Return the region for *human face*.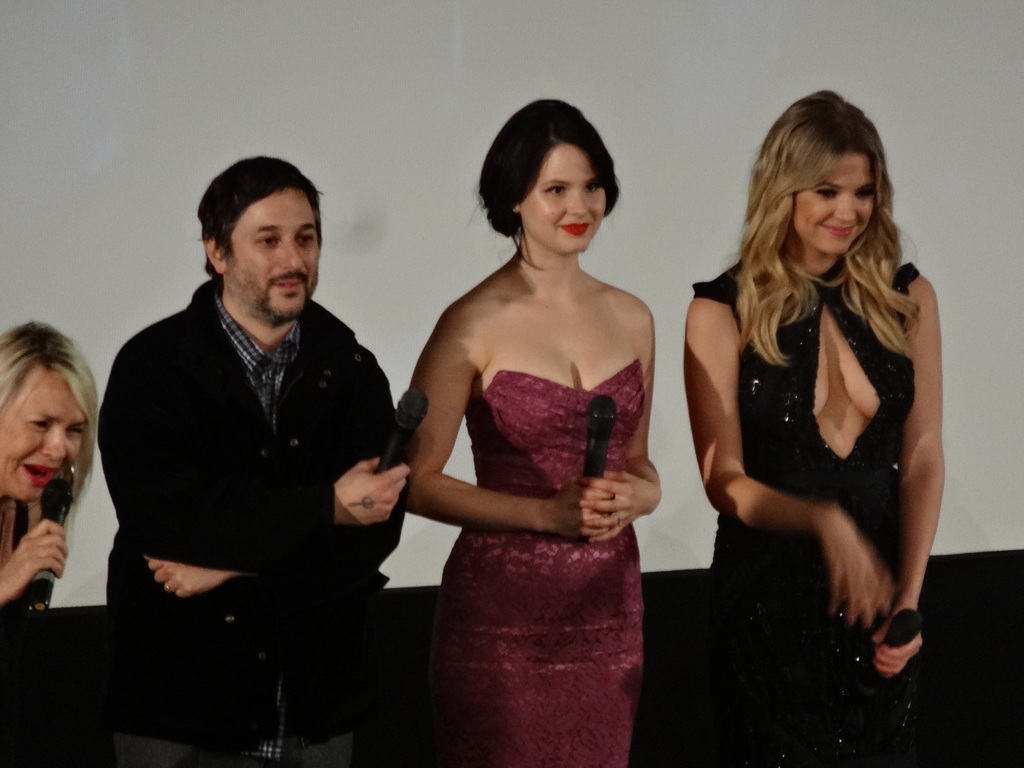
514 152 612 252.
